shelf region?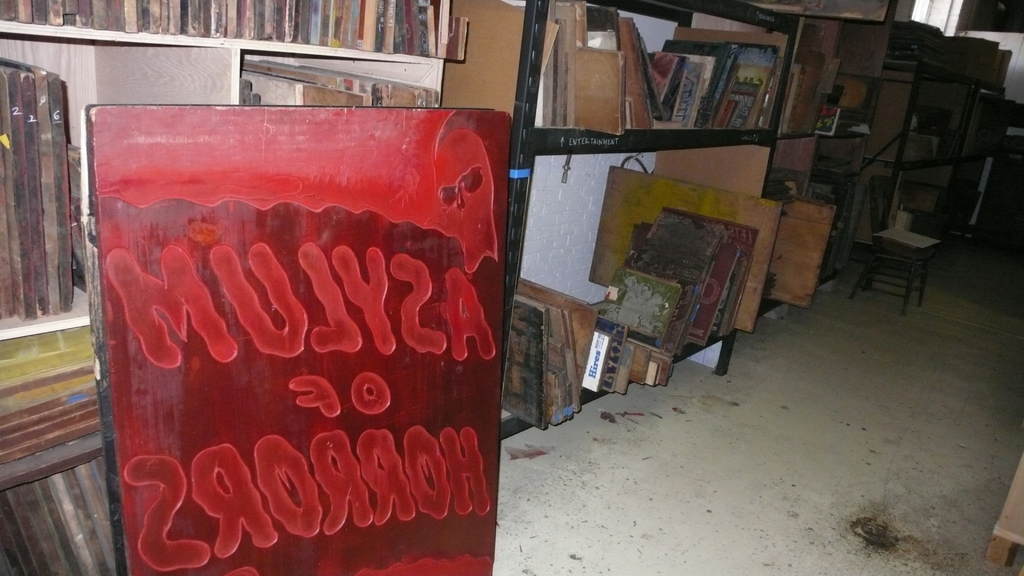
detection(506, 0, 799, 438)
